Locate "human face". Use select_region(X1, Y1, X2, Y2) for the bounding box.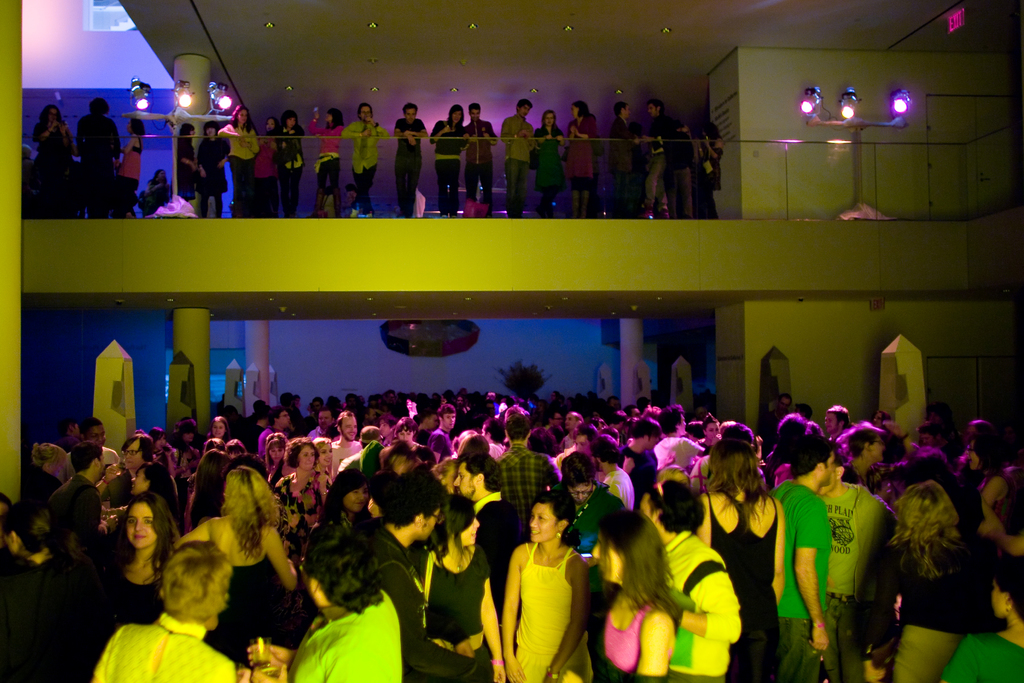
select_region(394, 423, 415, 444).
